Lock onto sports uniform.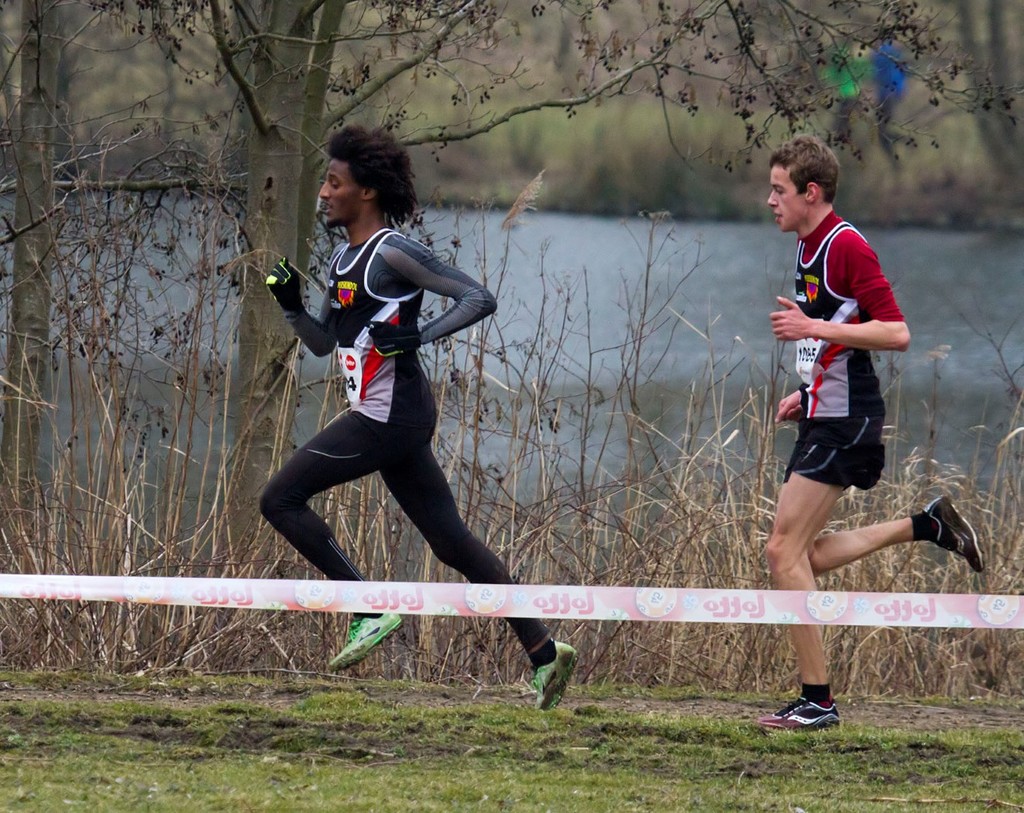
Locked: 744, 212, 988, 731.
